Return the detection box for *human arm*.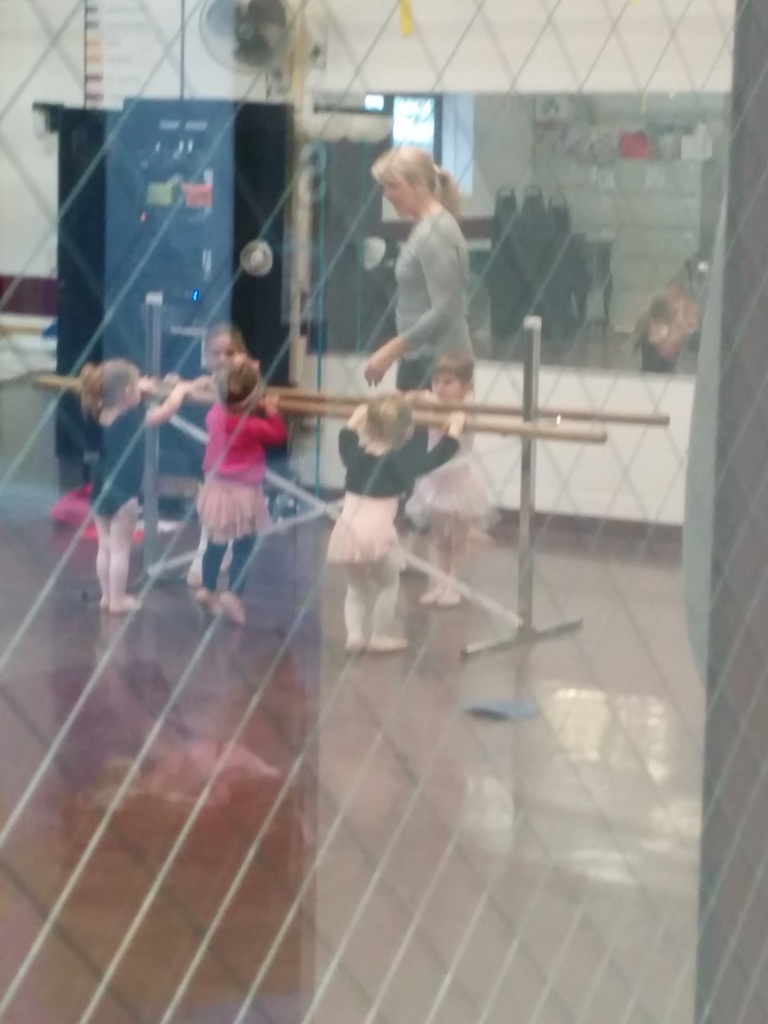
Rect(202, 402, 223, 423).
